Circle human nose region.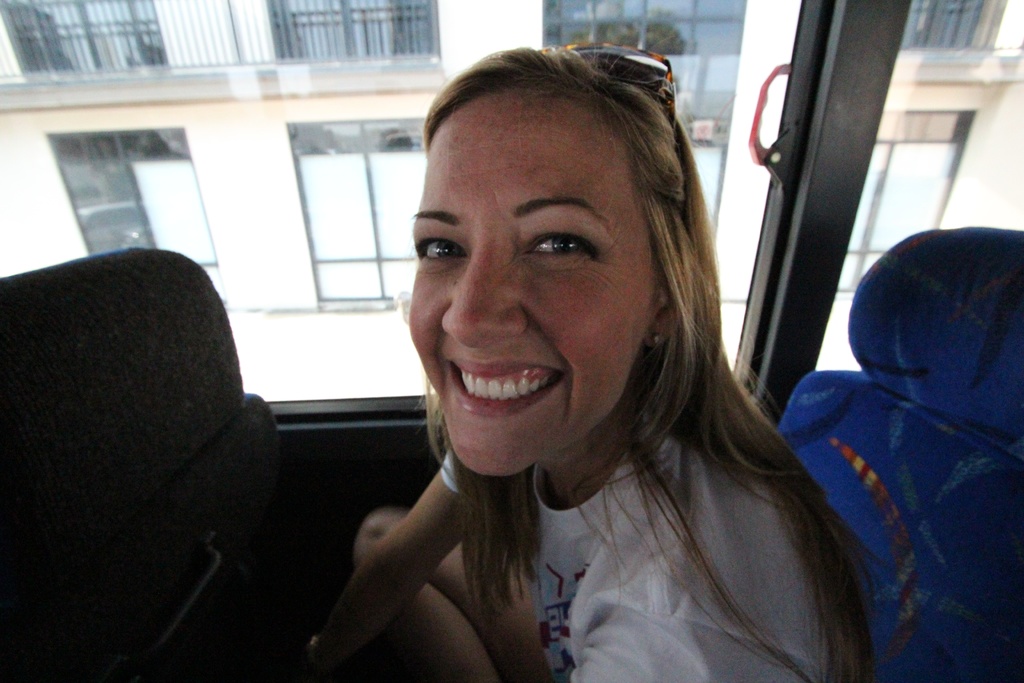
Region: crop(440, 251, 522, 346).
